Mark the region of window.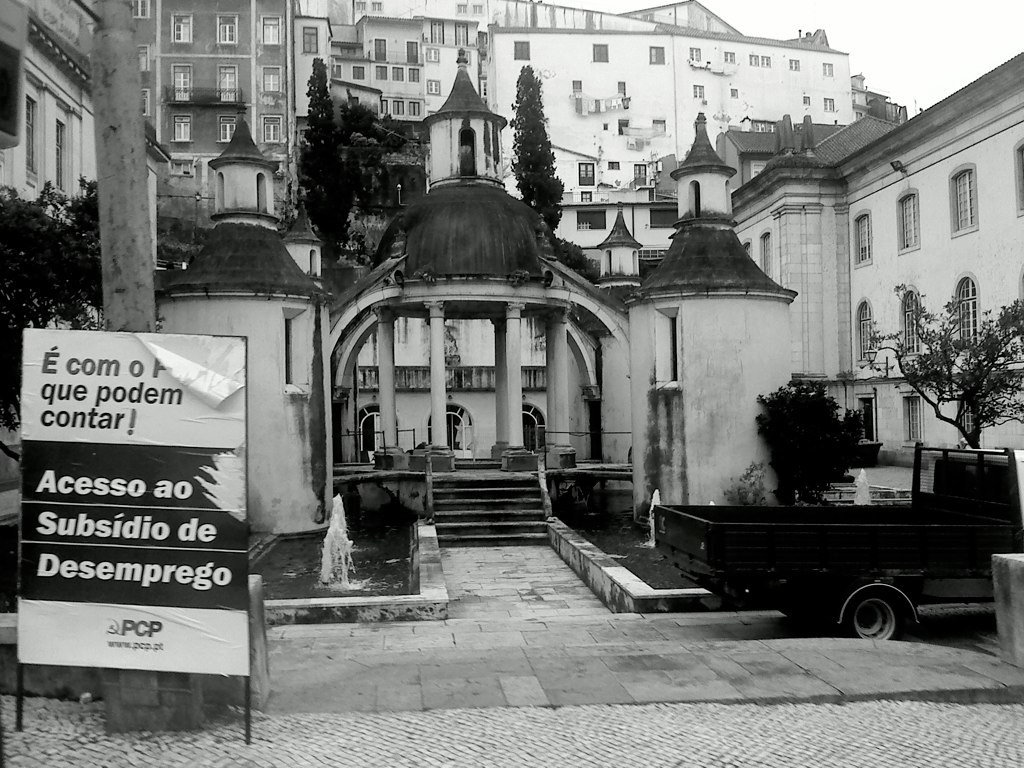
Region: <box>372,36,385,63</box>.
